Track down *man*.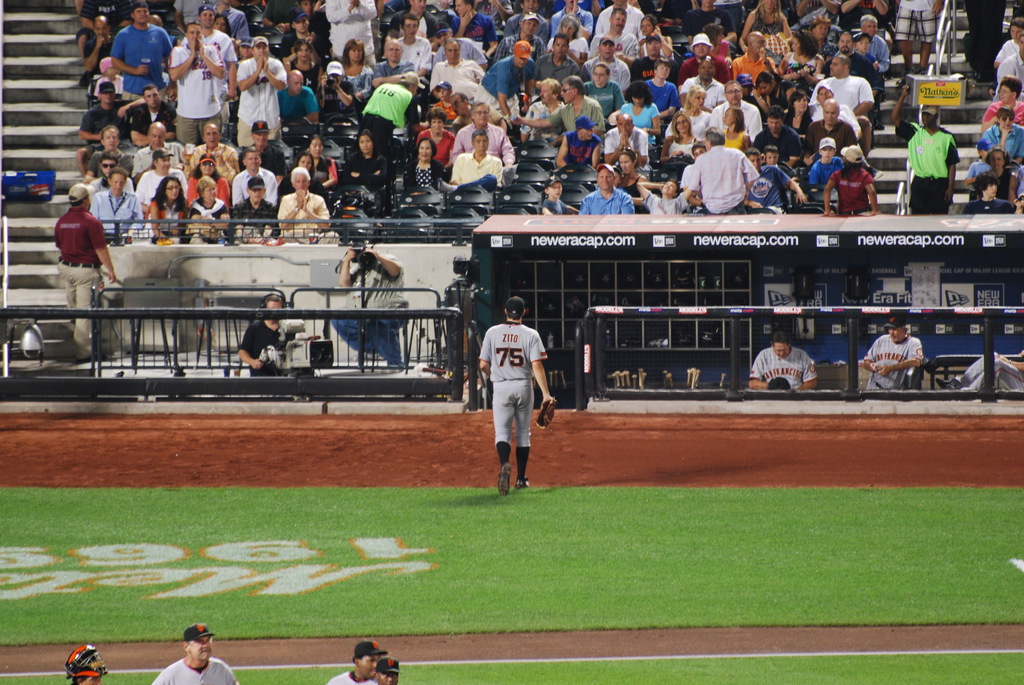
Tracked to {"x1": 788, "y1": 0, "x2": 842, "y2": 33}.
